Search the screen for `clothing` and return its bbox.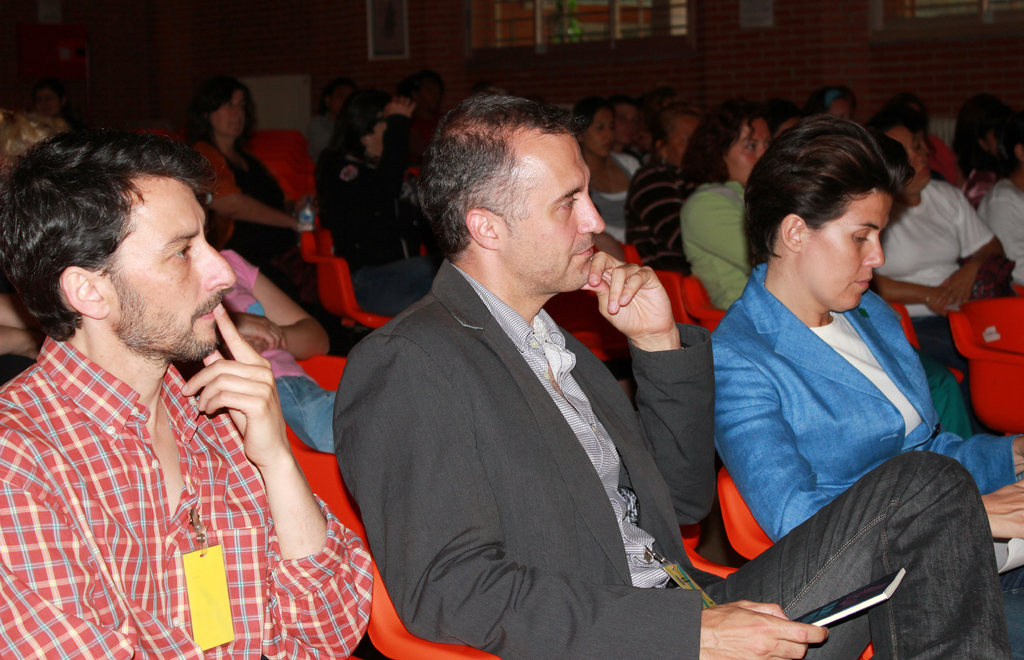
Found: (330,257,1018,659).
